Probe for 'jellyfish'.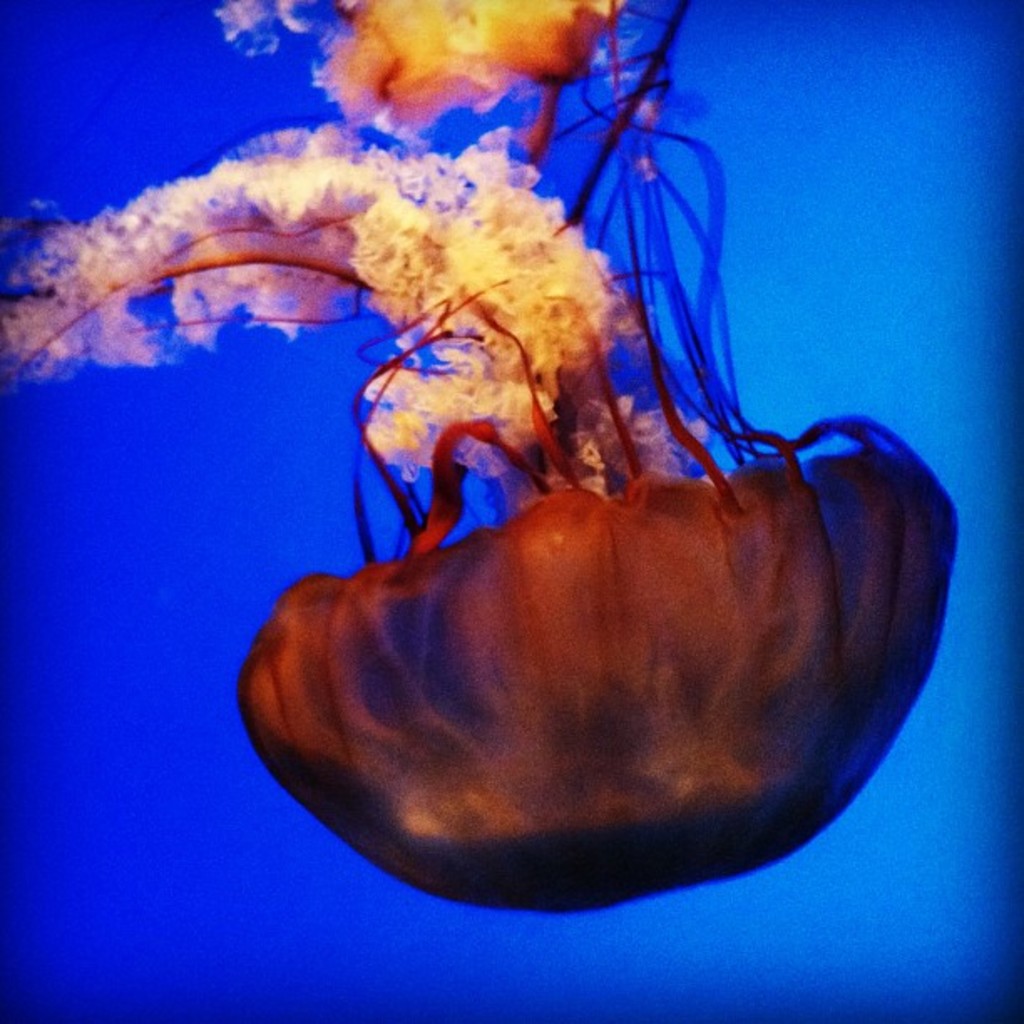
Probe result: (50, 40, 975, 924).
